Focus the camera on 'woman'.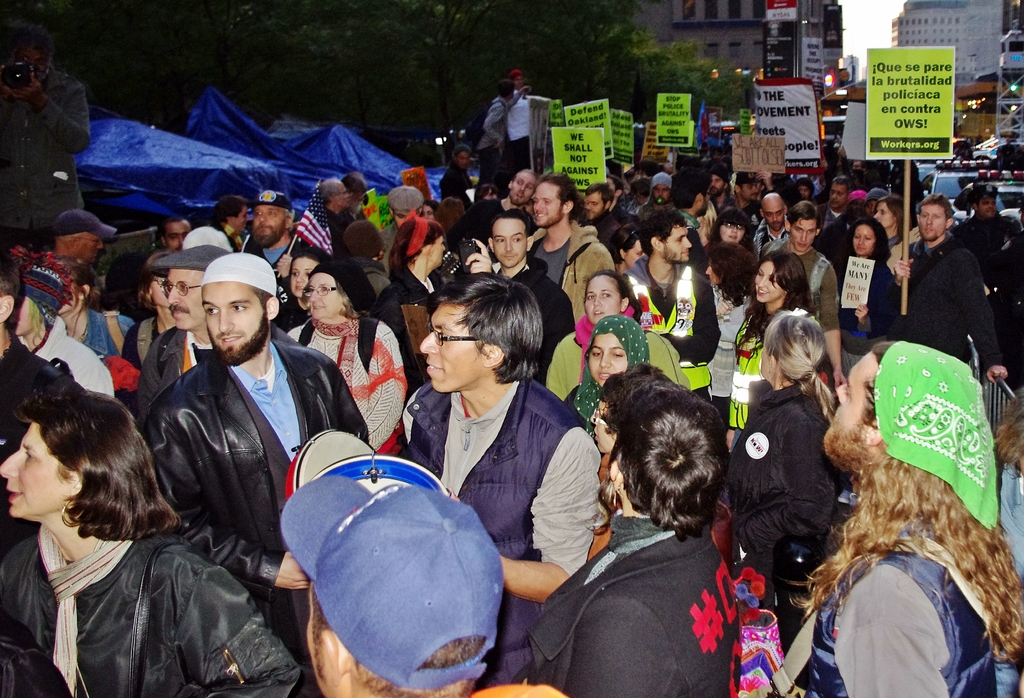
Focus region: 63,253,133,363.
